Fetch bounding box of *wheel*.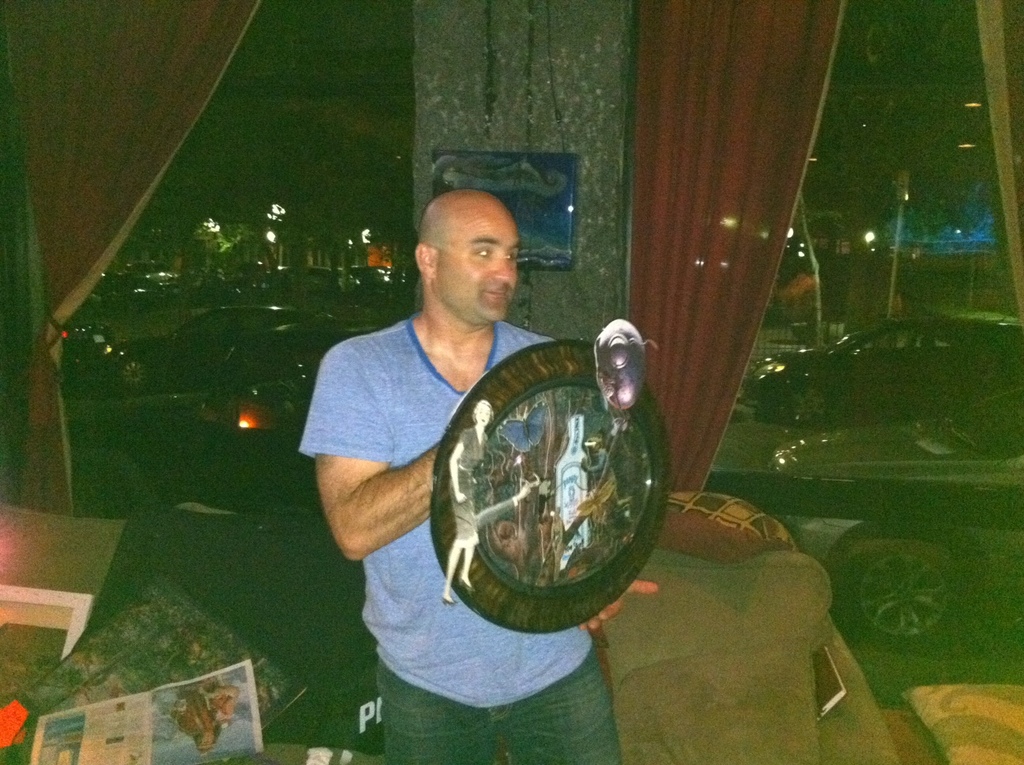
Bbox: (x1=785, y1=383, x2=836, y2=423).
